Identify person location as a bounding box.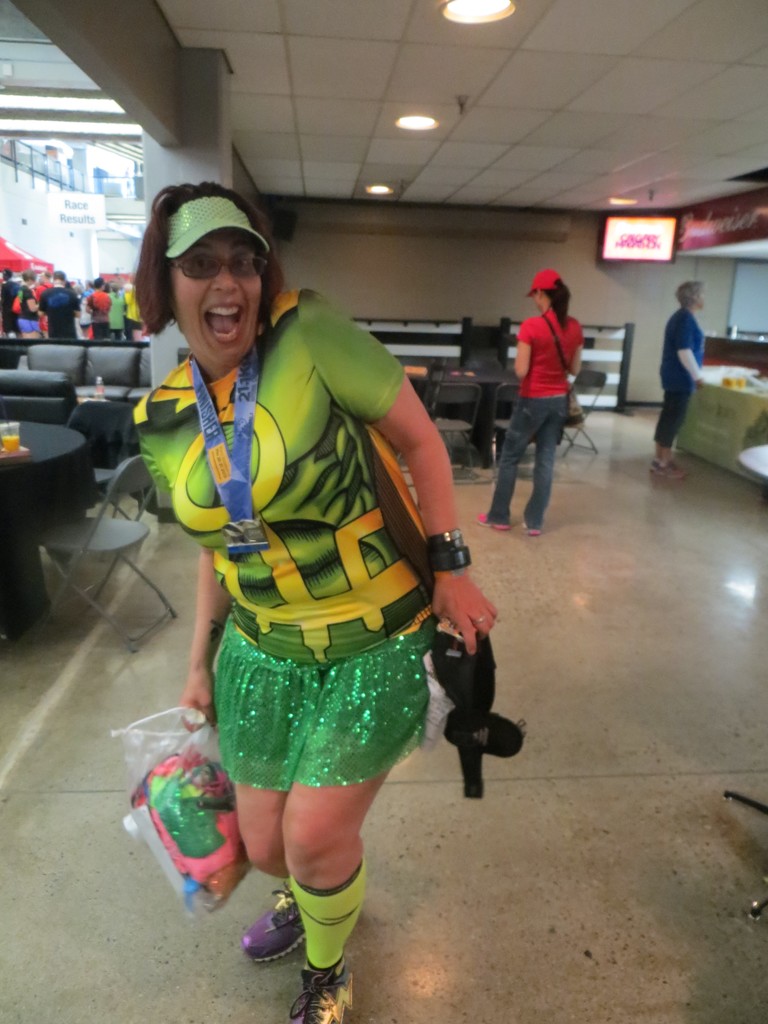
rect(653, 278, 719, 483).
